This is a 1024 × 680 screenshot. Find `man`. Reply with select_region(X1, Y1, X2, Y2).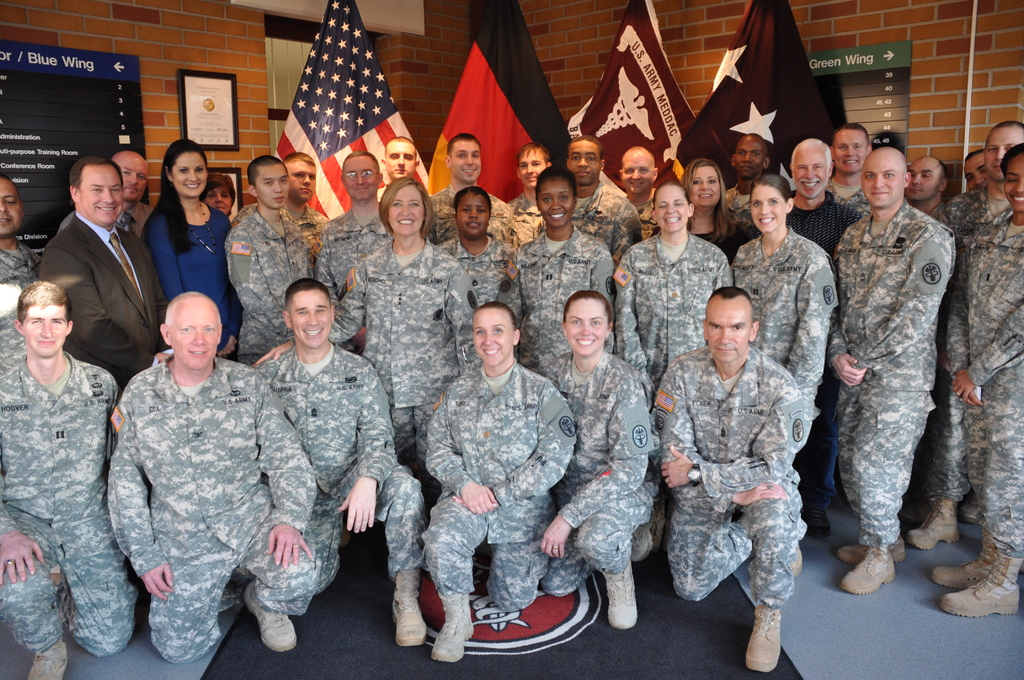
select_region(27, 139, 161, 408).
